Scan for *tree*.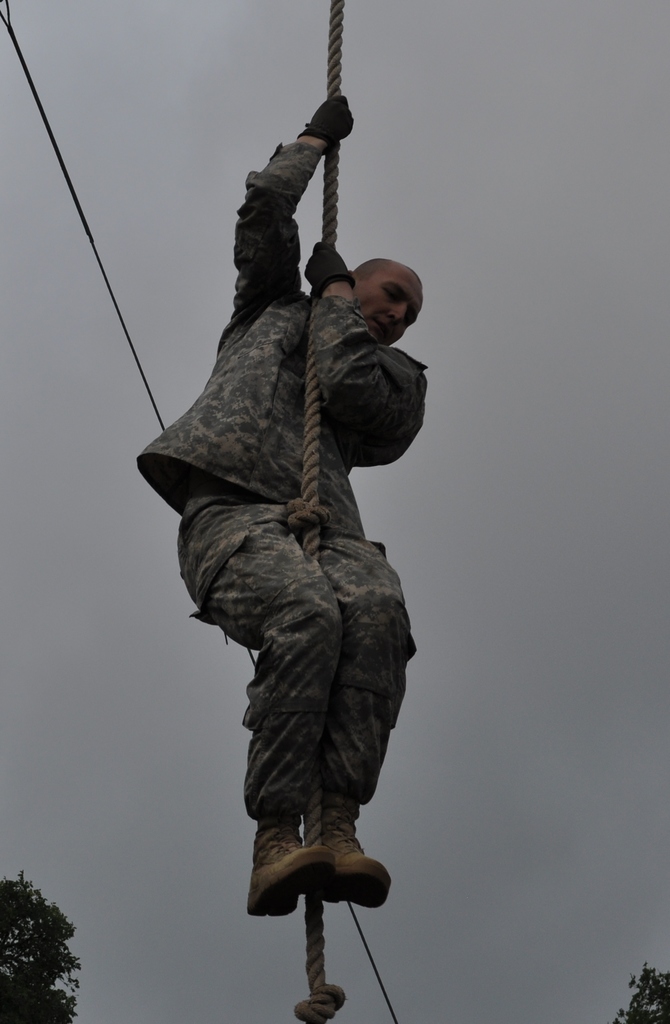
Scan result: 610:956:669:1023.
